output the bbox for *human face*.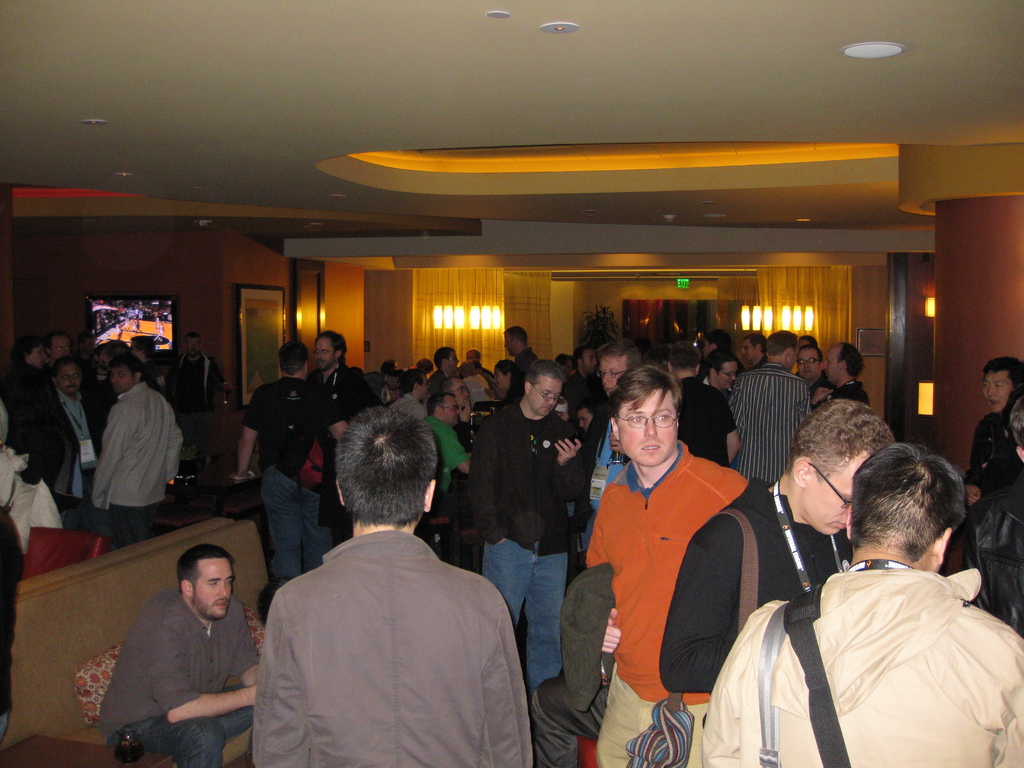
rect(416, 375, 431, 401).
